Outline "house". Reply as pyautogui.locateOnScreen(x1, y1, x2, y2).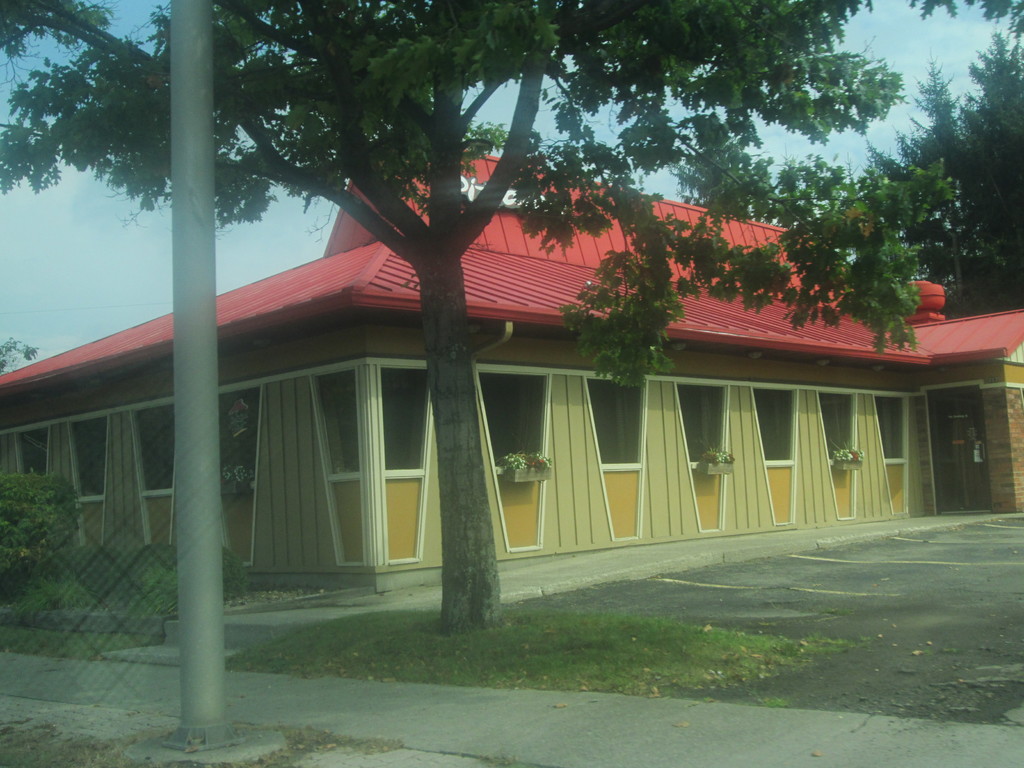
pyautogui.locateOnScreen(0, 154, 1023, 595).
